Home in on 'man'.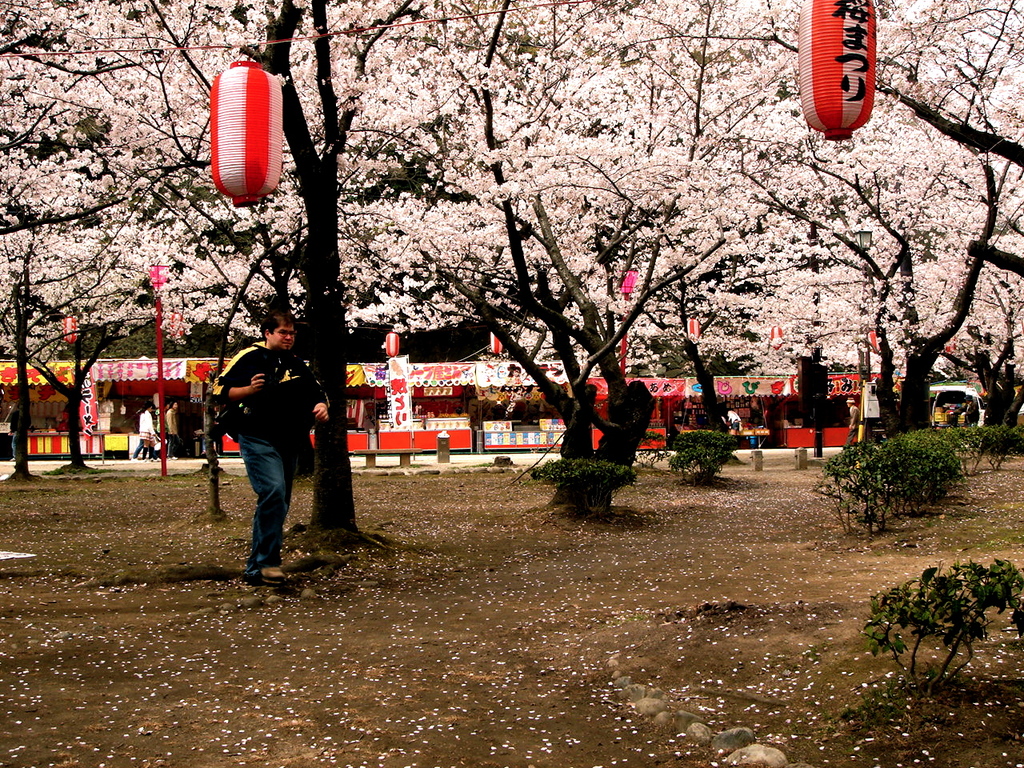
Homed in at rect(210, 306, 332, 585).
